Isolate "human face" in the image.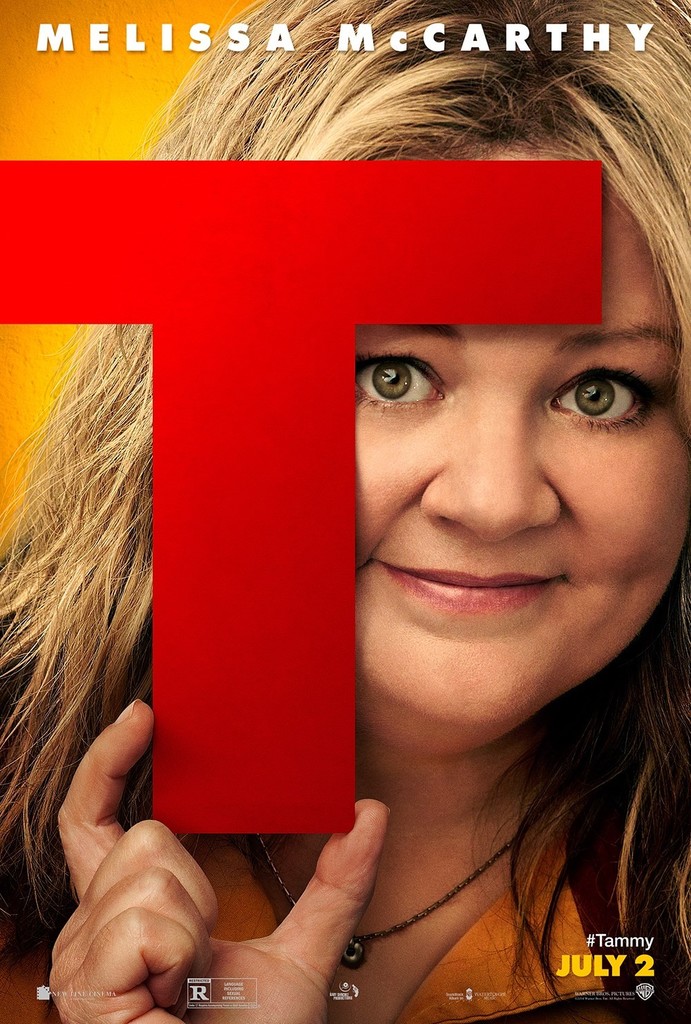
Isolated region: [x1=336, y1=146, x2=688, y2=754].
